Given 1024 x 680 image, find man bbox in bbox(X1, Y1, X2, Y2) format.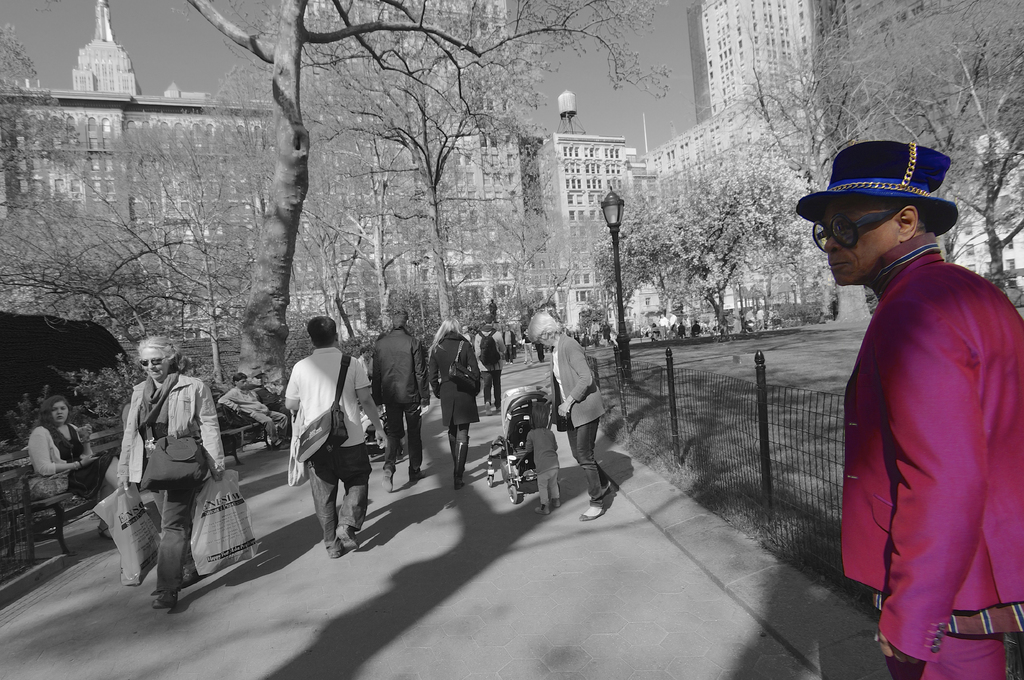
bbox(659, 313, 668, 335).
